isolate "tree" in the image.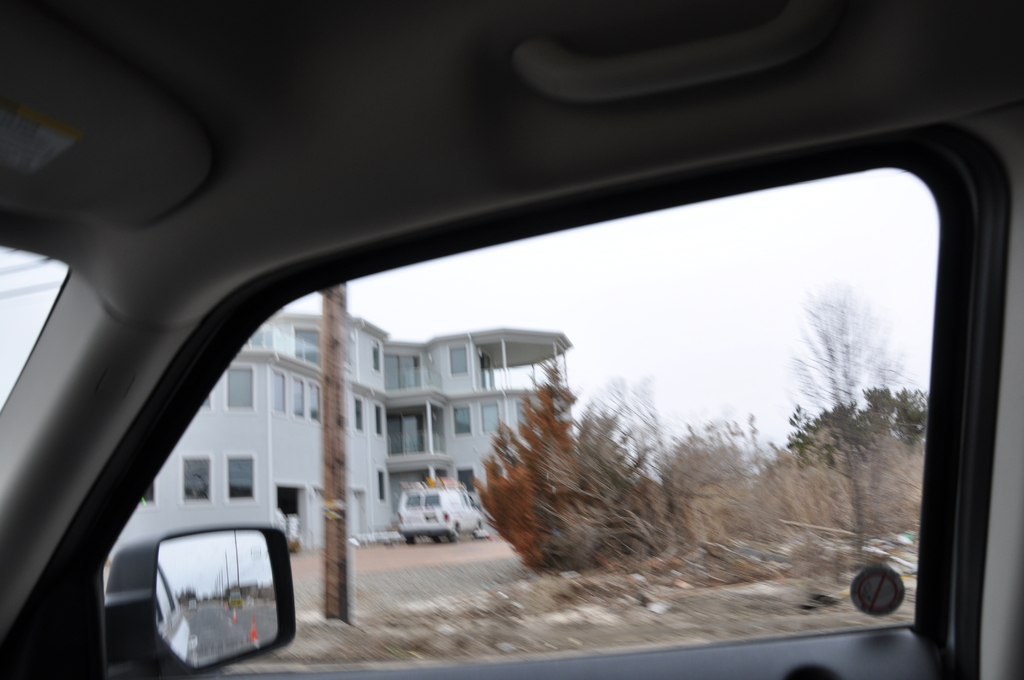
Isolated region: x1=796 y1=386 x2=930 y2=471.
